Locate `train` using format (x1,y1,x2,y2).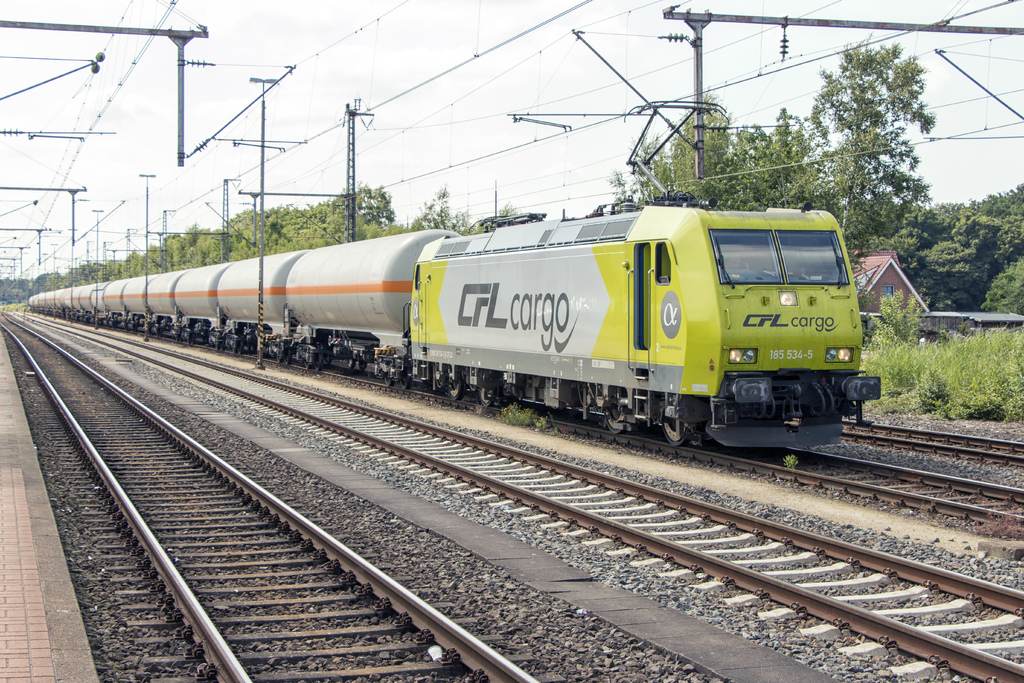
(26,95,885,448).
